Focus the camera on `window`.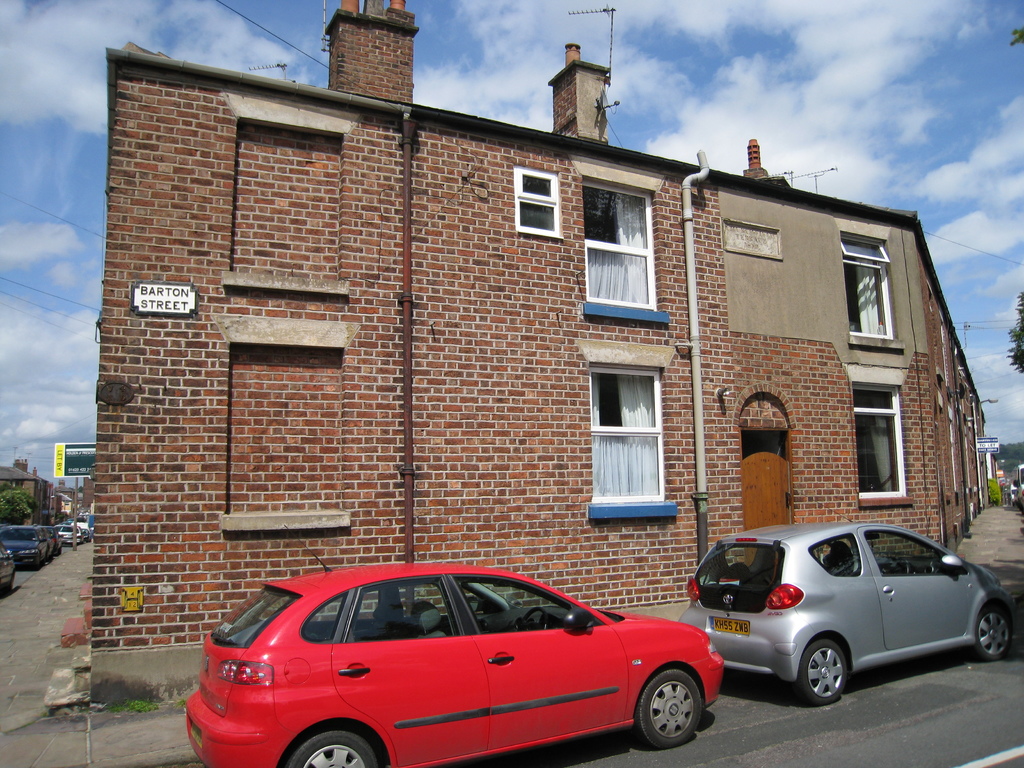
Focus region: <bbox>592, 367, 678, 517</bbox>.
